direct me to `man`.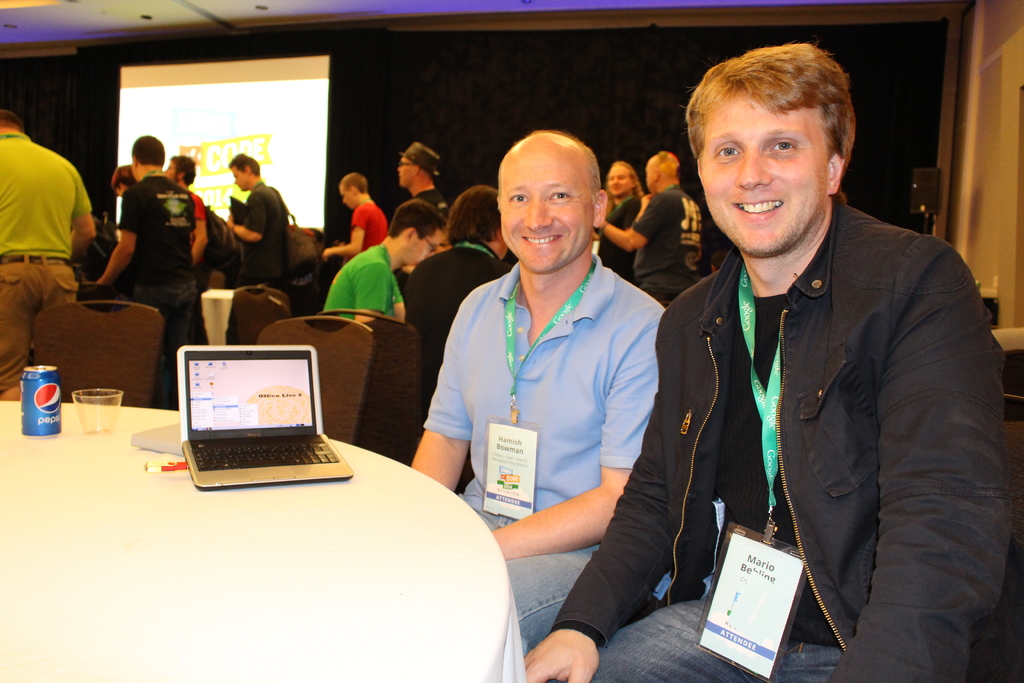
Direction: [left=409, top=128, right=664, bottom=652].
